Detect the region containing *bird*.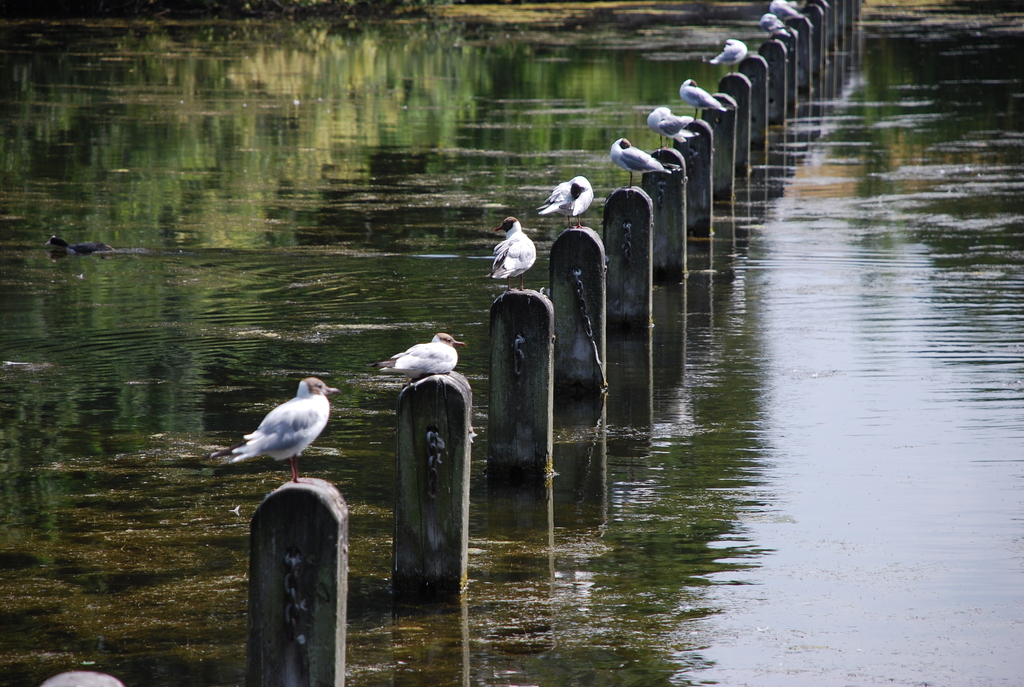
crop(612, 131, 680, 184).
